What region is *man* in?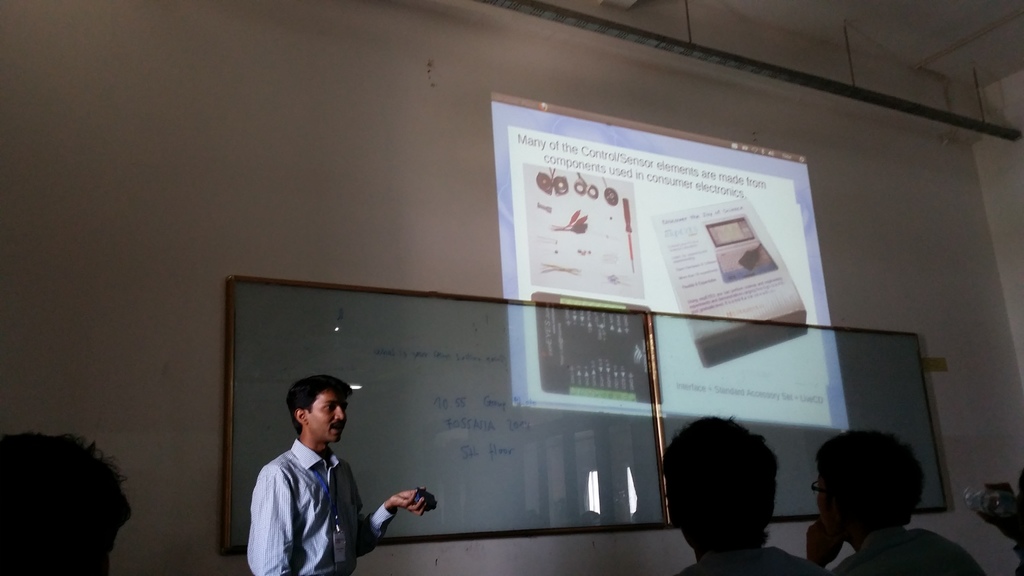
<box>655,415,812,575</box>.
